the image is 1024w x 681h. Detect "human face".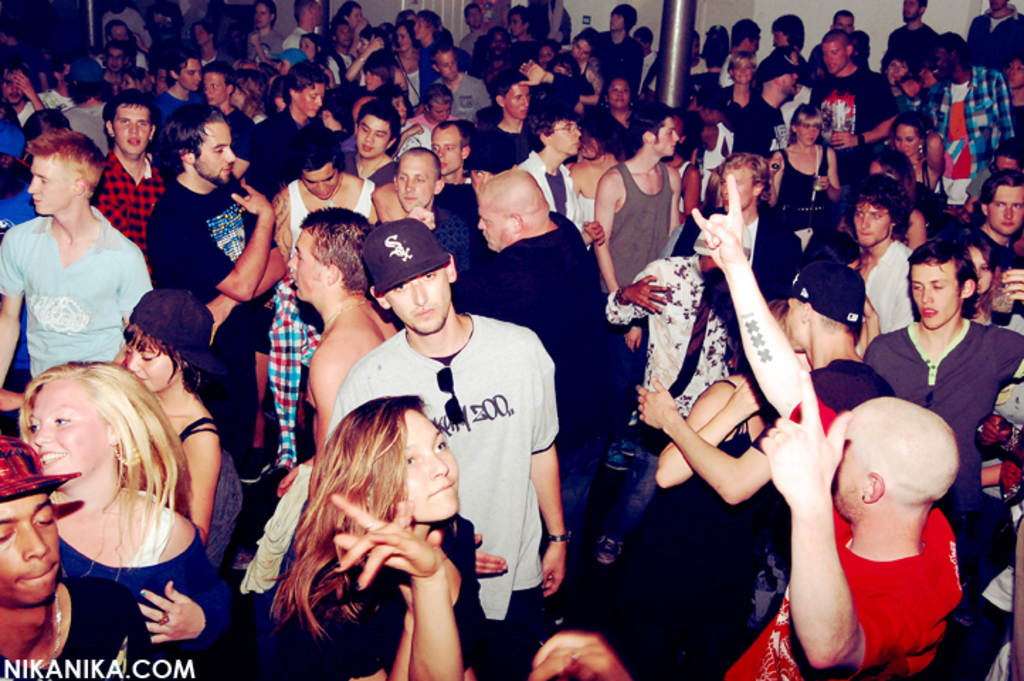
Detection: (105, 47, 126, 74).
